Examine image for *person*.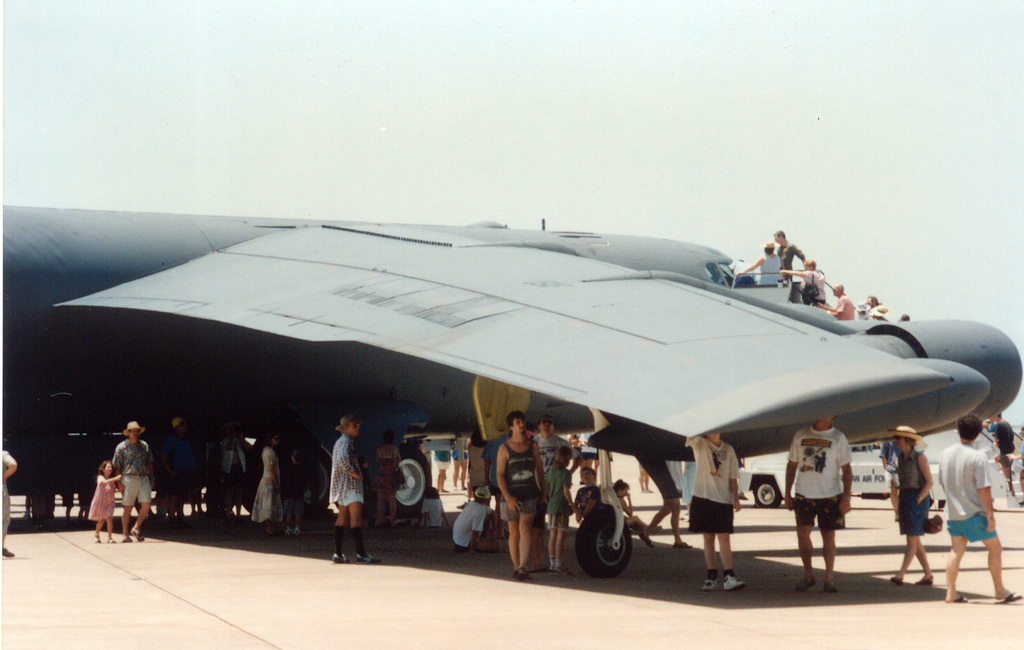
Examination result: 831/282/863/320.
